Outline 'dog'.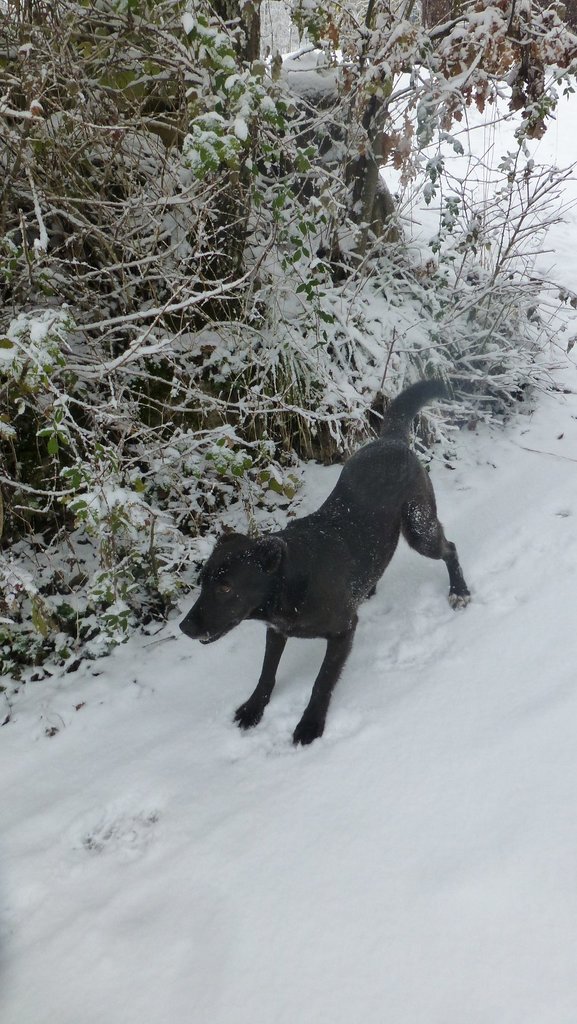
Outline: pyautogui.locateOnScreen(181, 378, 472, 746).
